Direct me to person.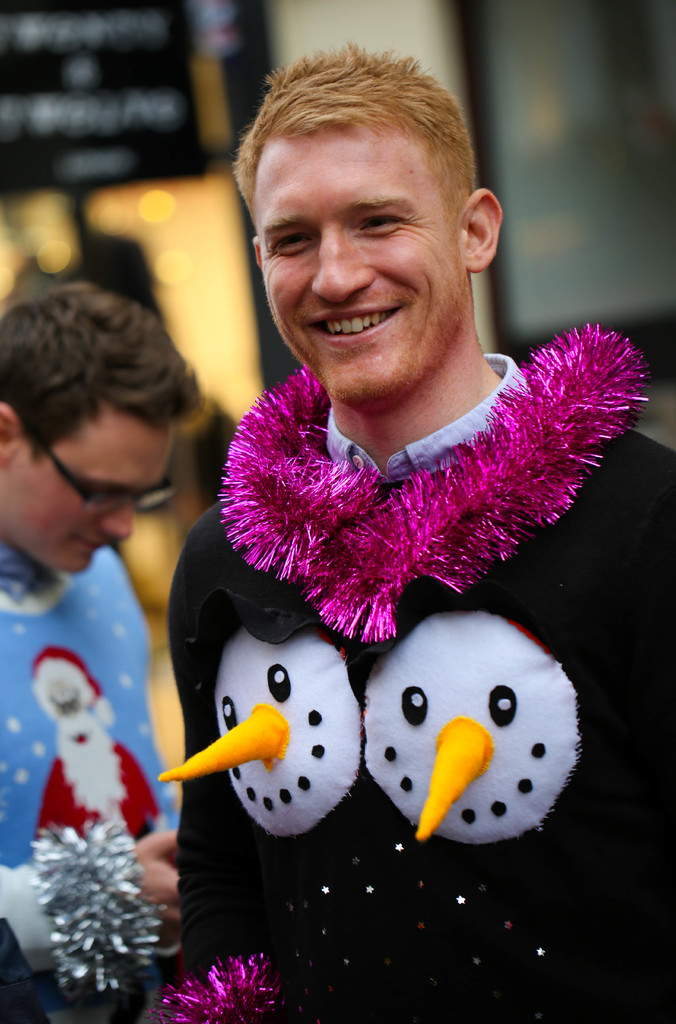
Direction: [0, 277, 215, 1023].
